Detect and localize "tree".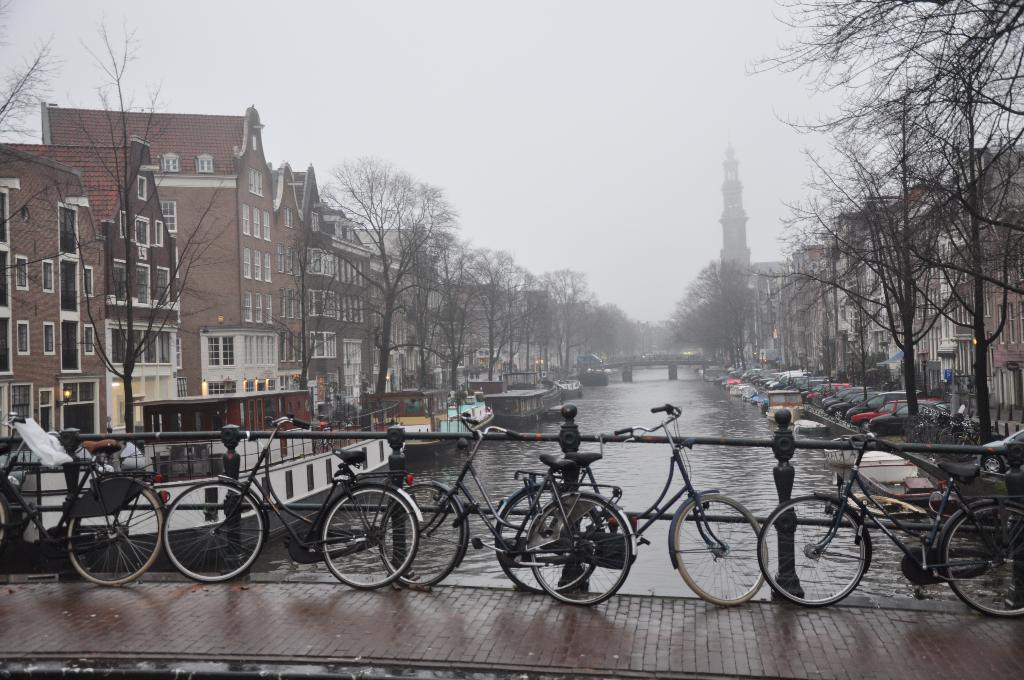
Localized at (0,0,104,304).
